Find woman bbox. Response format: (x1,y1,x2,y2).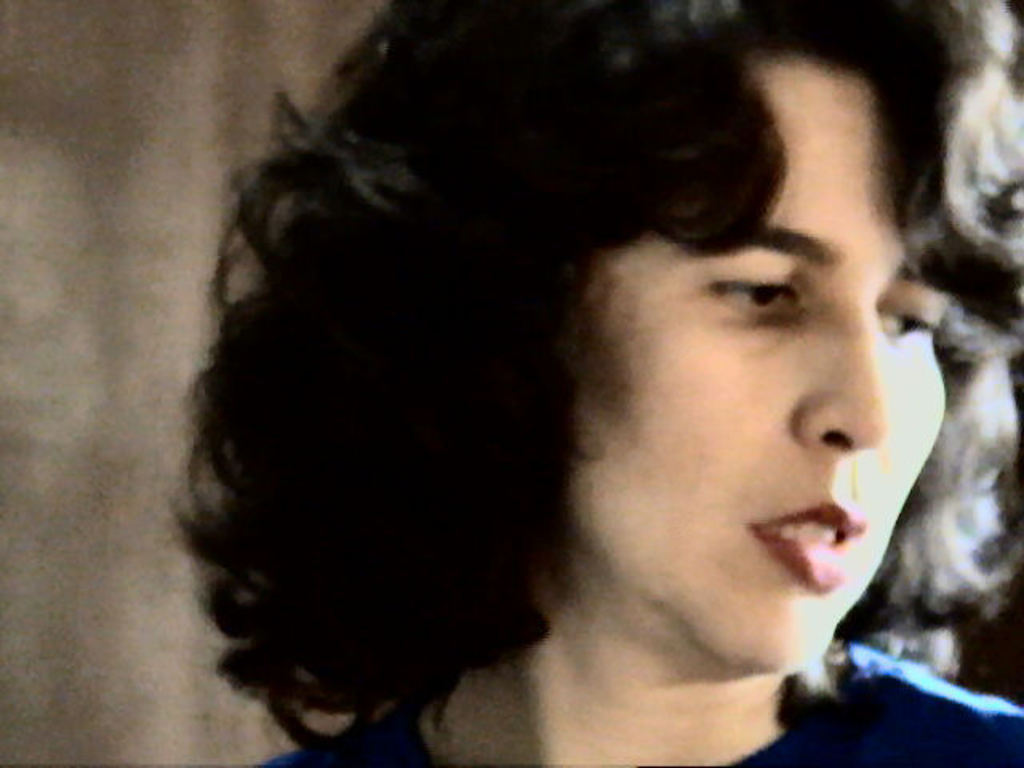
(168,0,1022,766).
